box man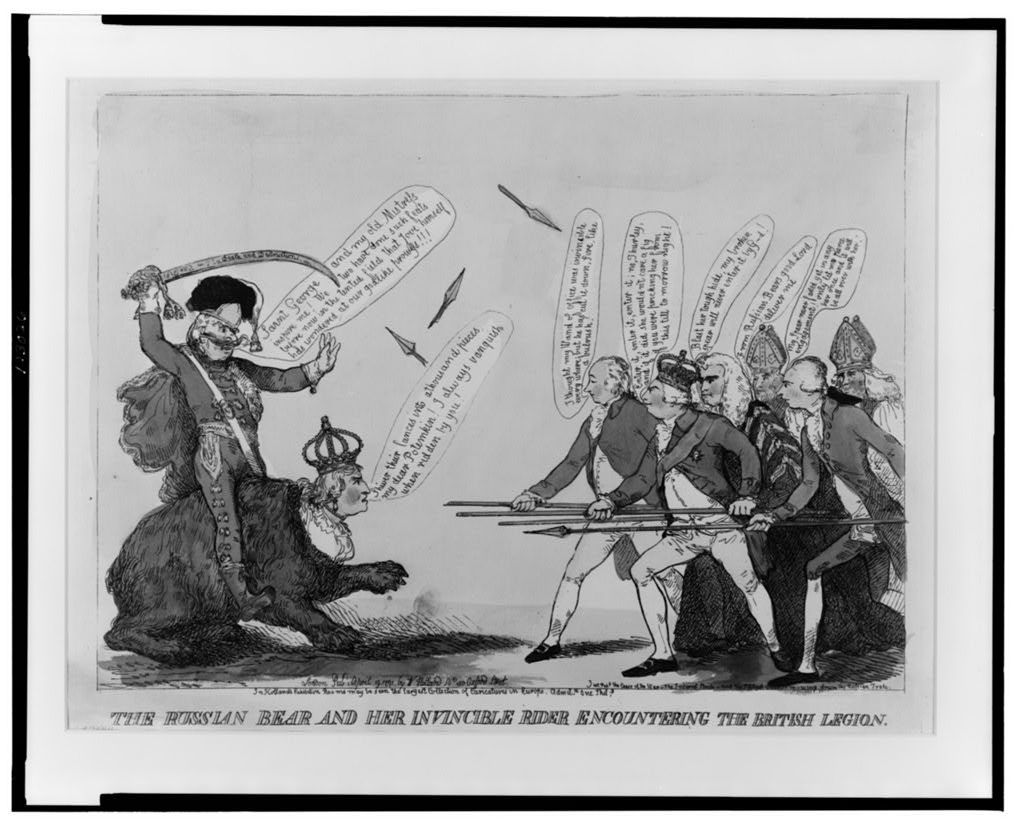
l=512, t=358, r=688, b=665
